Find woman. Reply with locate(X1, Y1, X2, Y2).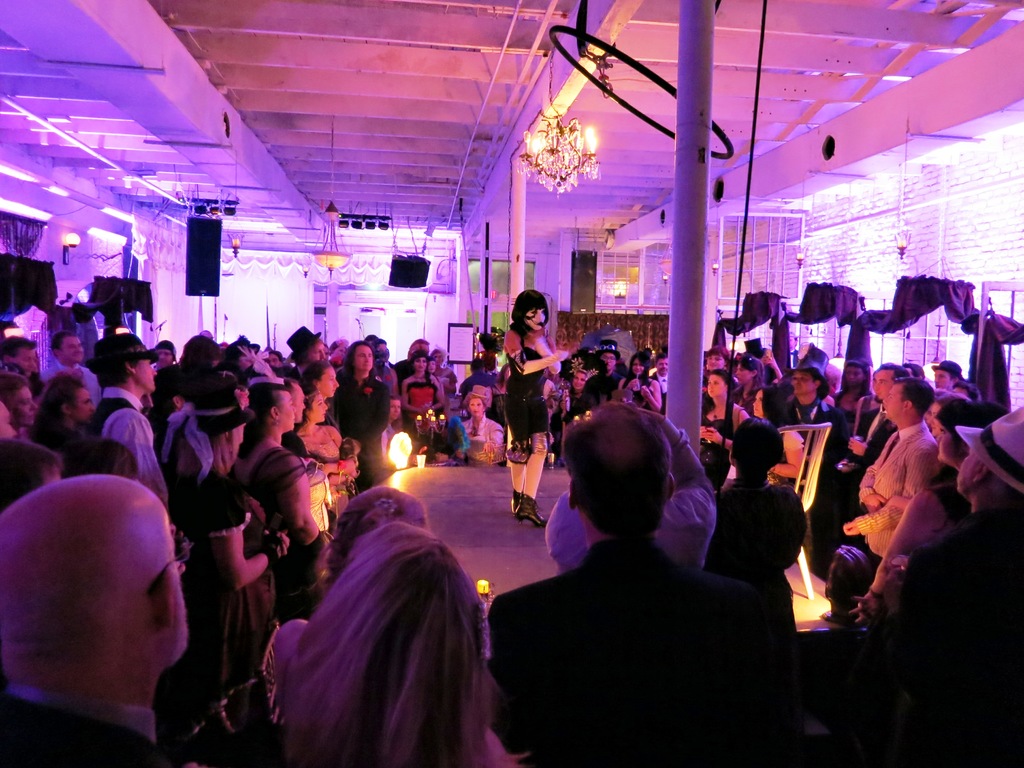
locate(138, 341, 181, 426).
